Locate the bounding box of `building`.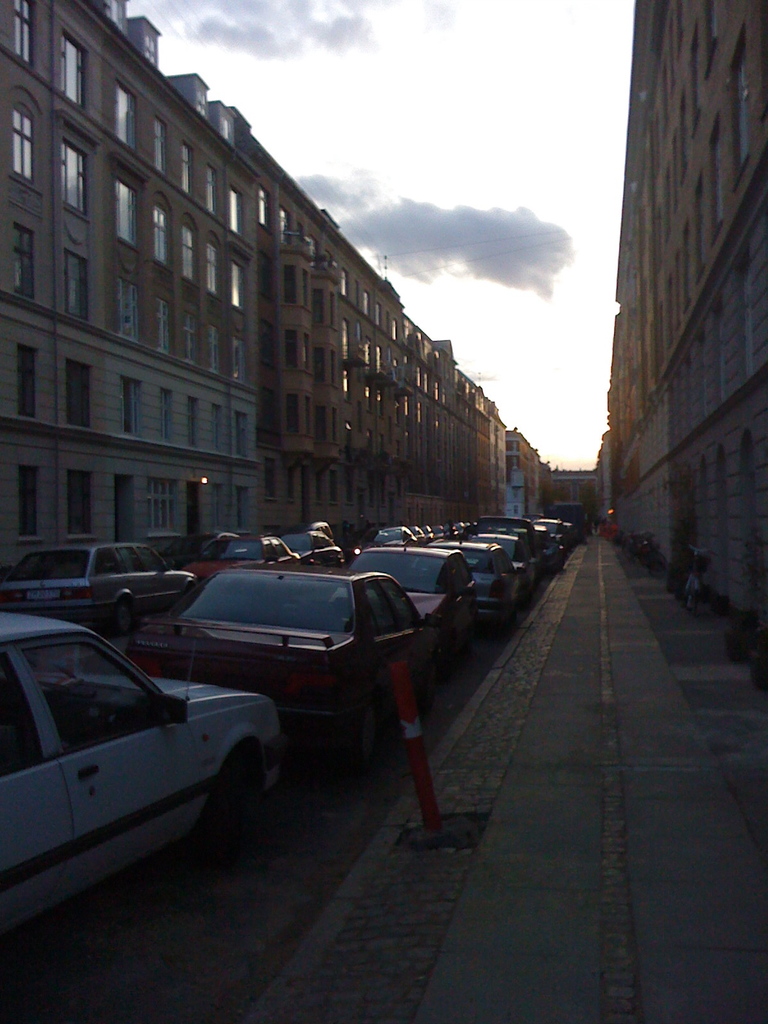
Bounding box: x1=468 y1=383 x2=505 y2=519.
